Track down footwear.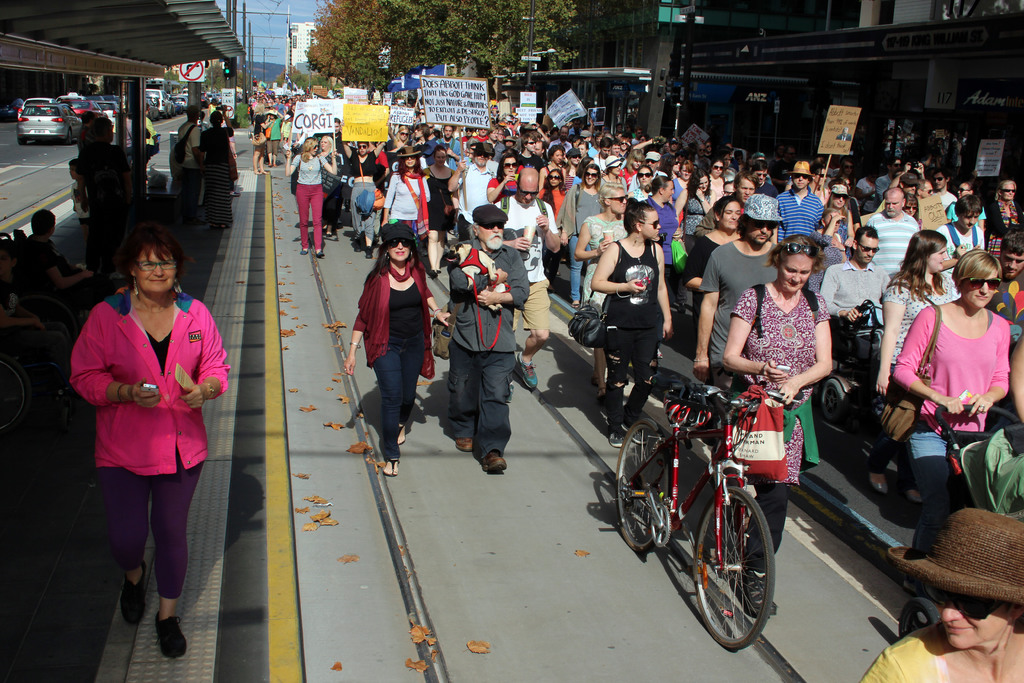
Tracked to {"left": 504, "top": 381, "right": 516, "bottom": 400}.
